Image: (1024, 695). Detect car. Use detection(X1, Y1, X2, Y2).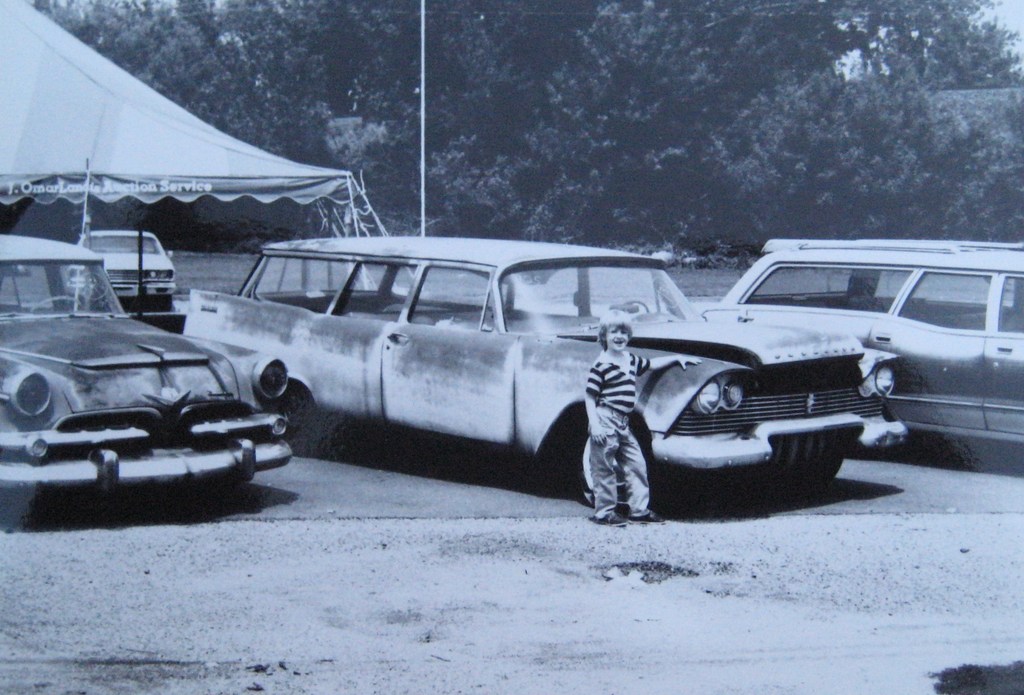
detection(18, 238, 276, 521).
